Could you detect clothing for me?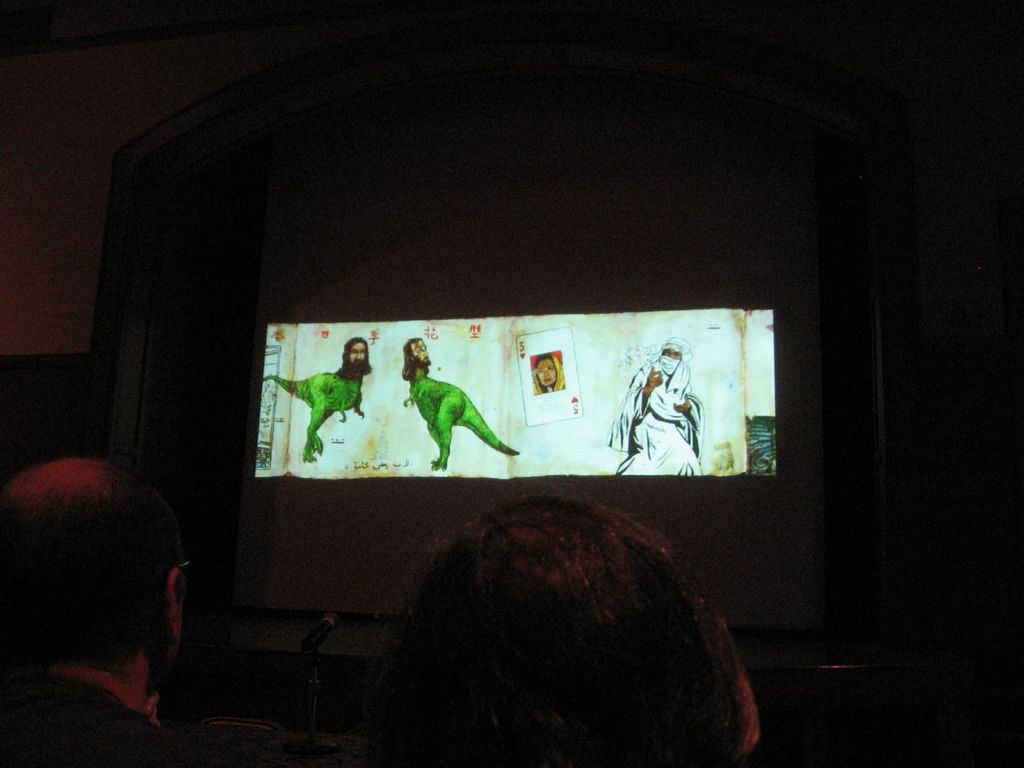
Detection result: (531,358,565,399).
